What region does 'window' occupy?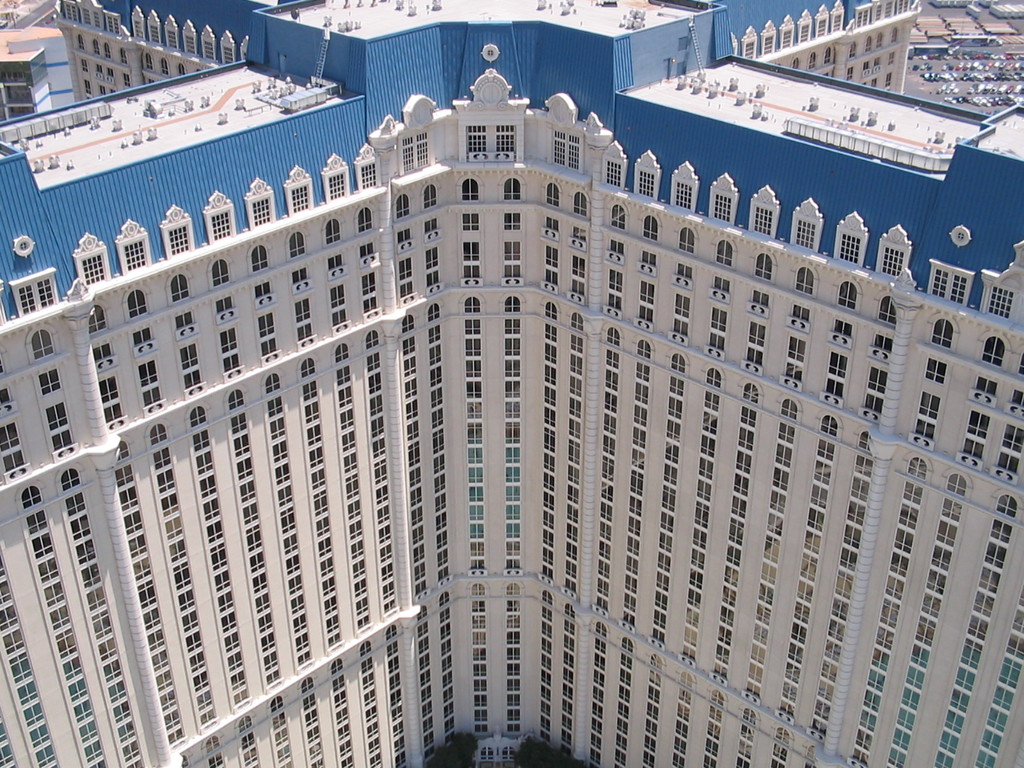
567,466,578,488.
